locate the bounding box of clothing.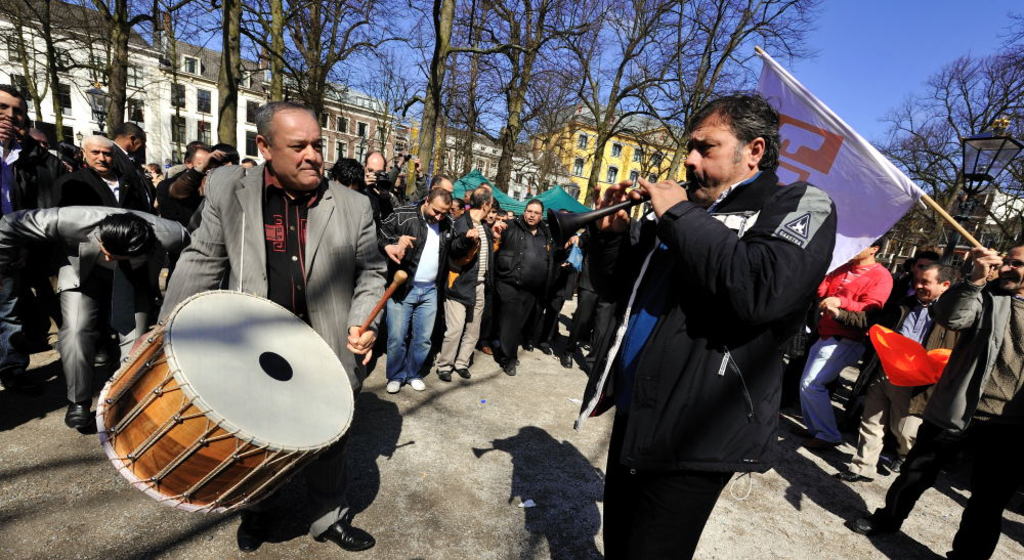
Bounding box: x1=872, y1=267, x2=1023, y2=556.
